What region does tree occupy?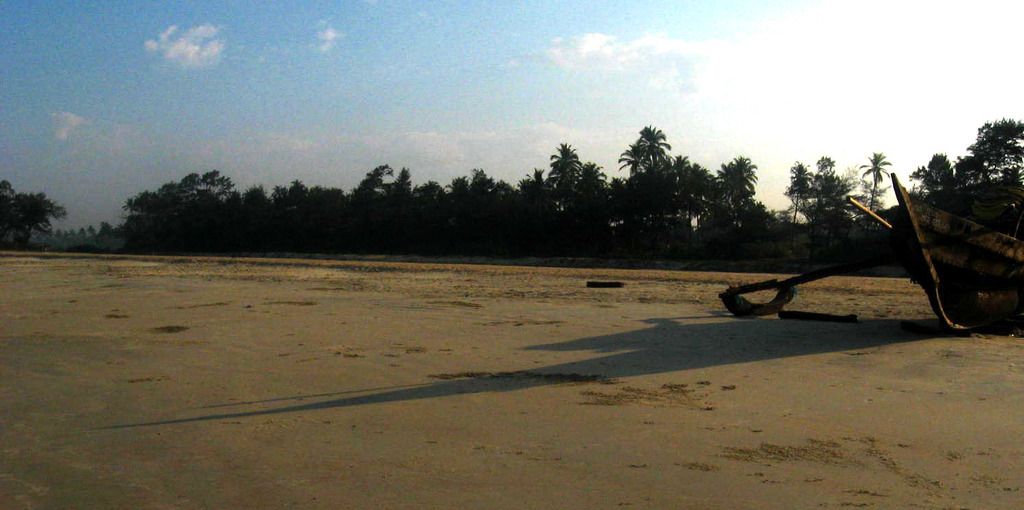
rect(546, 143, 586, 250).
